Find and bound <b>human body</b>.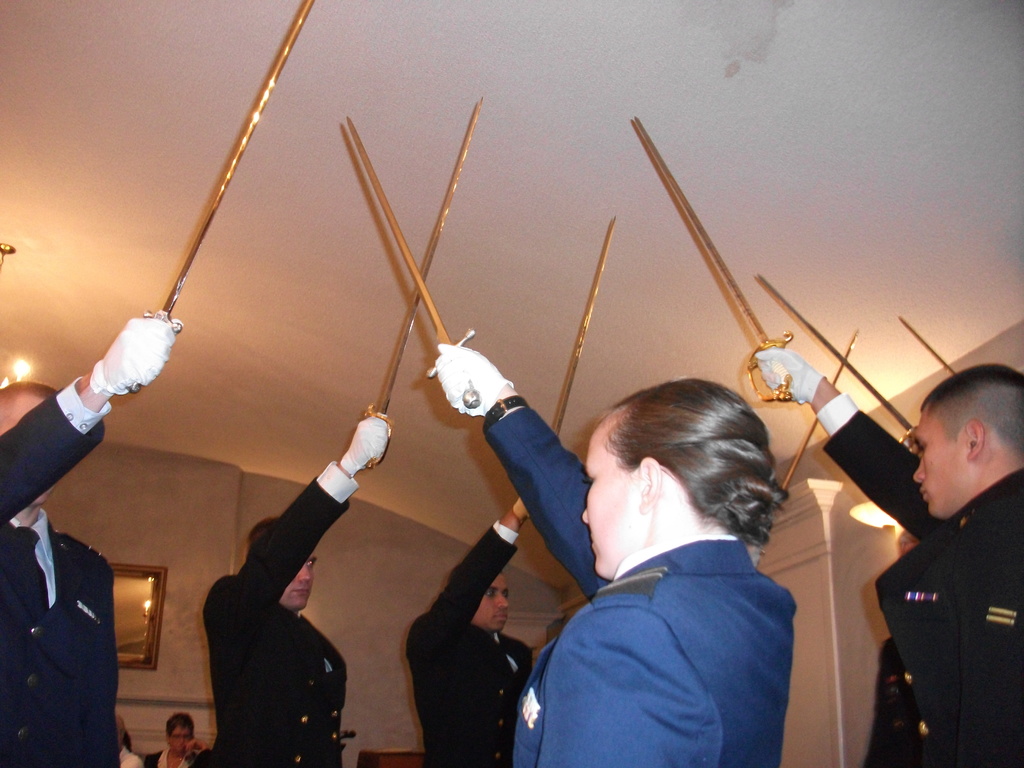
Bound: Rect(201, 412, 390, 767).
